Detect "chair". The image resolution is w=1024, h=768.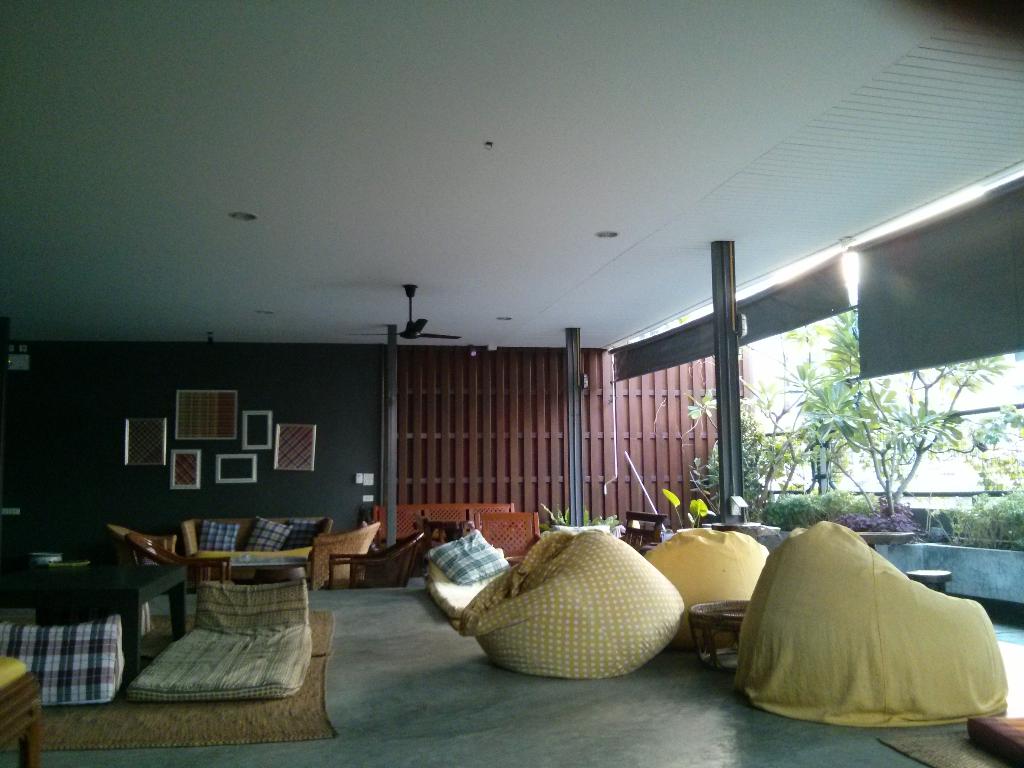
x1=616, y1=512, x2=664, y2=554.
